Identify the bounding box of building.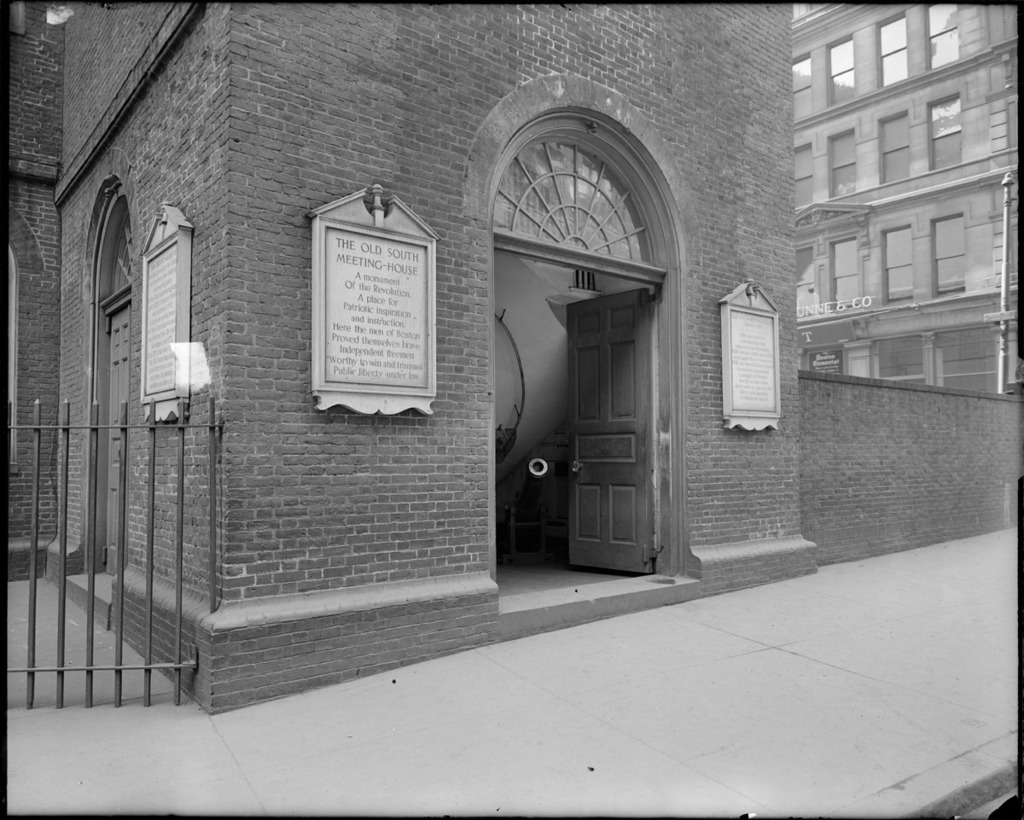
box(2, 2, 1020, 721).
